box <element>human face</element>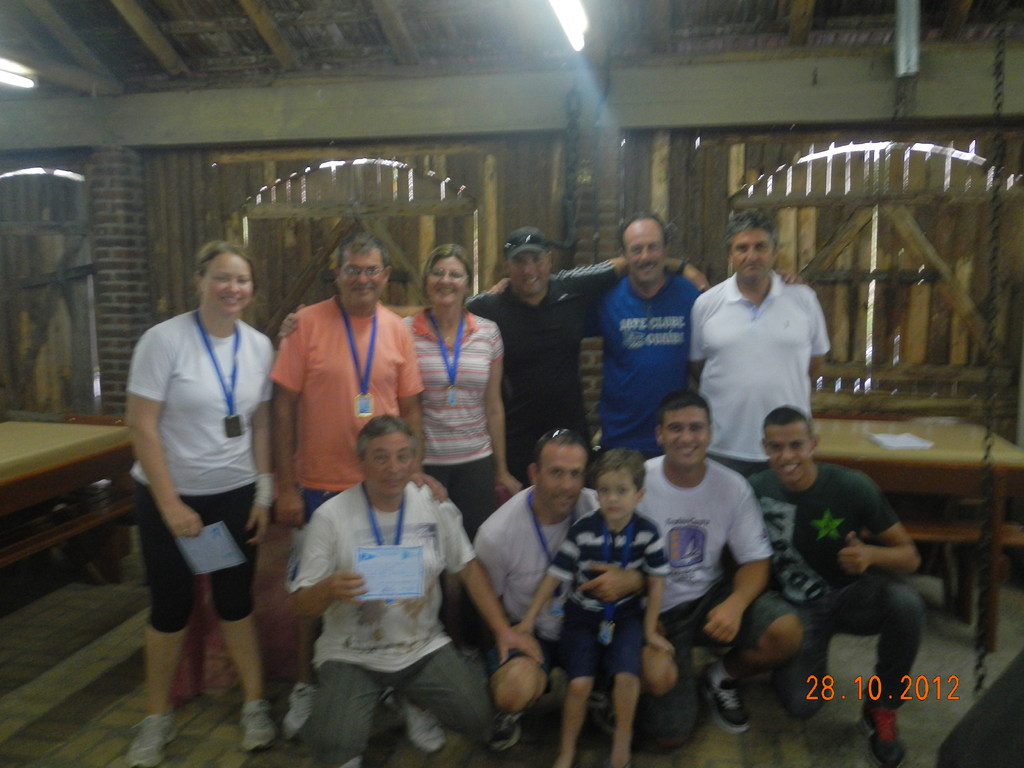
x1=623 y1=228 x2=662 y2=281
